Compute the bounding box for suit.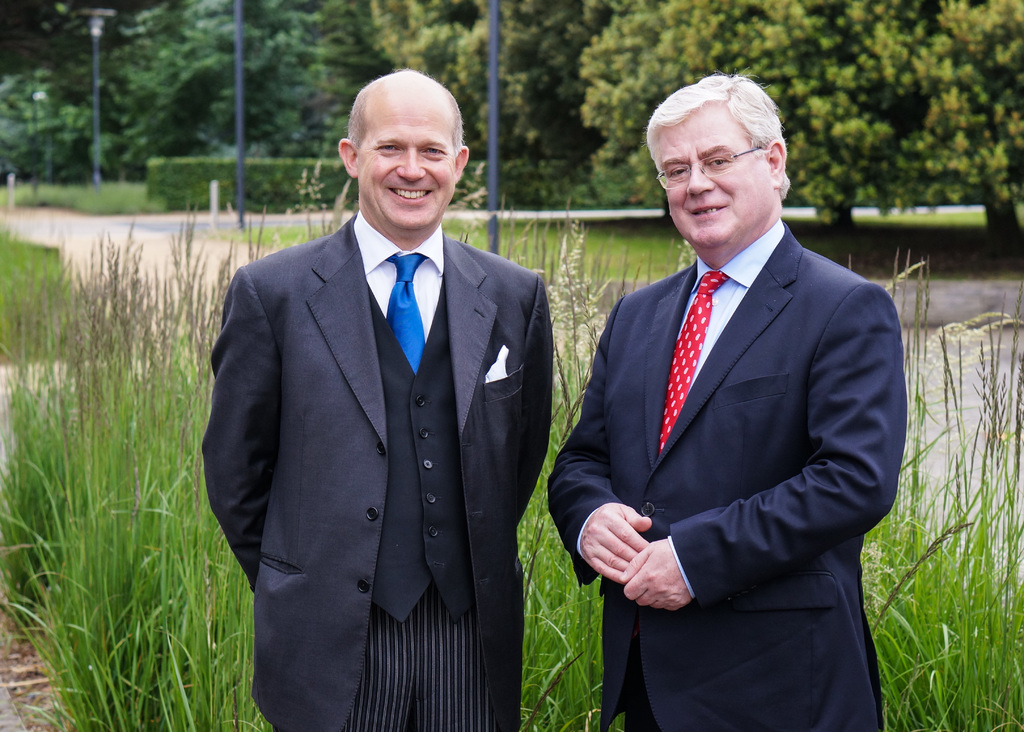
(549,224,910,731).
